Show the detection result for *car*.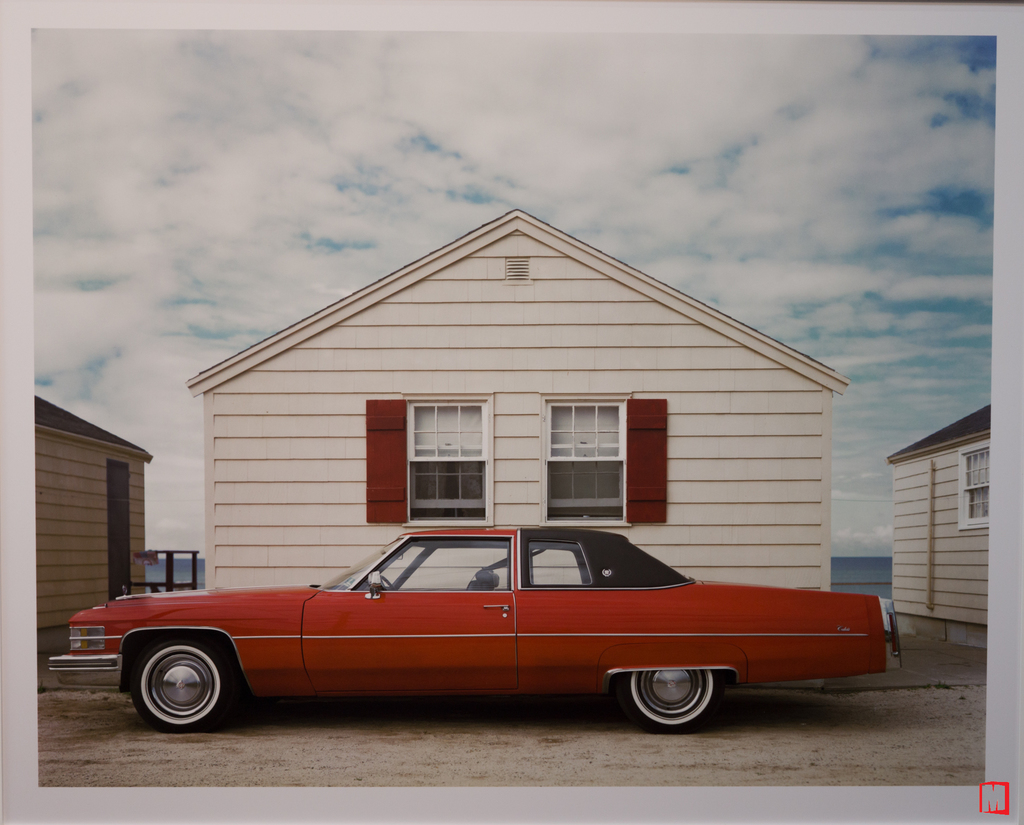
locate(44, 525, 900, 732).
